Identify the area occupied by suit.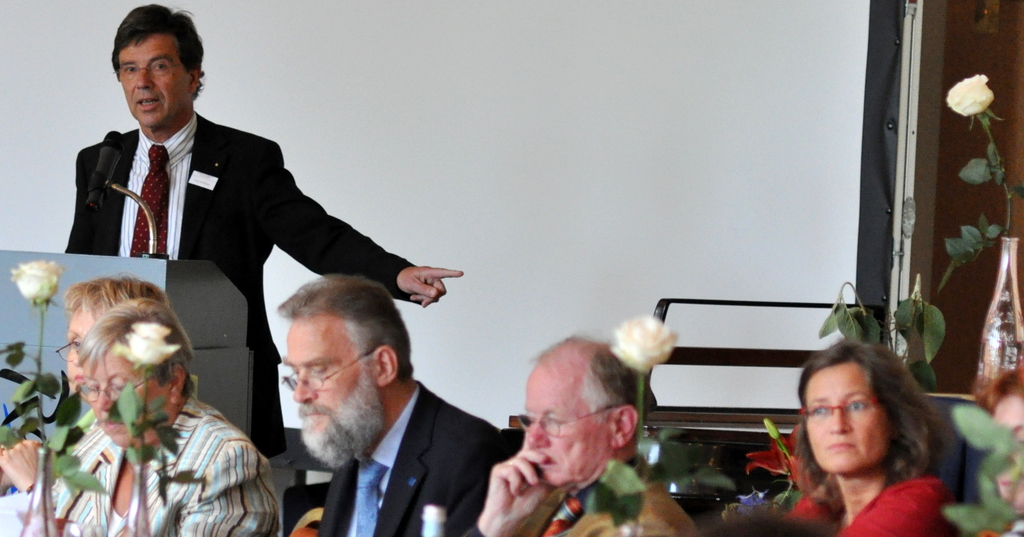
Area: bbox(449, 425, 530, 536).
